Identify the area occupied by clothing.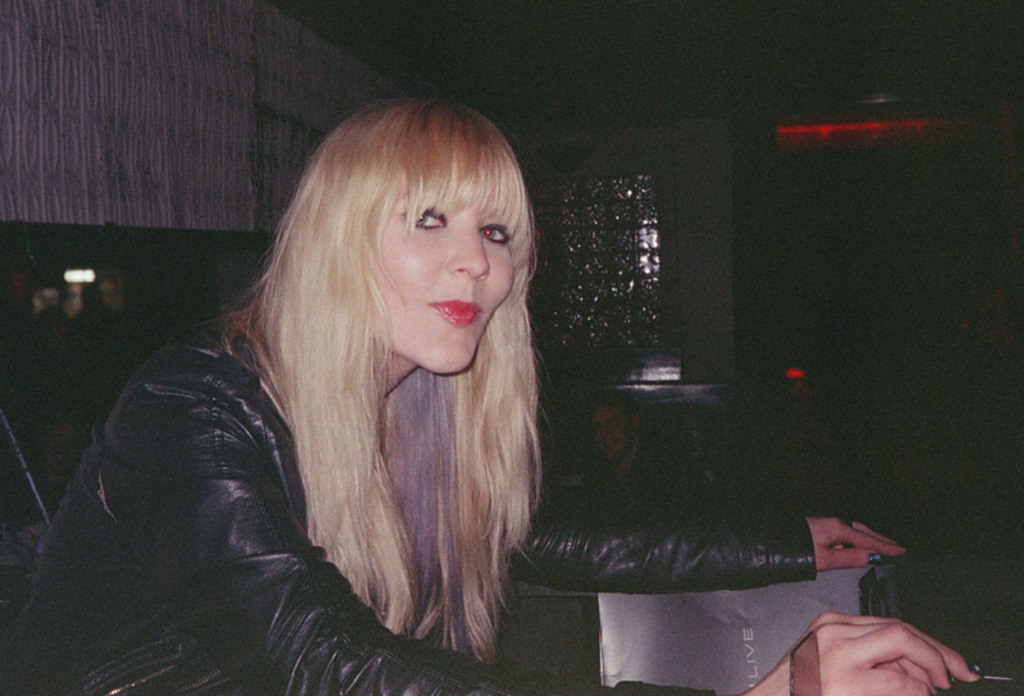
Area: [x1=134, y1=157, x2=588, y2=595].
